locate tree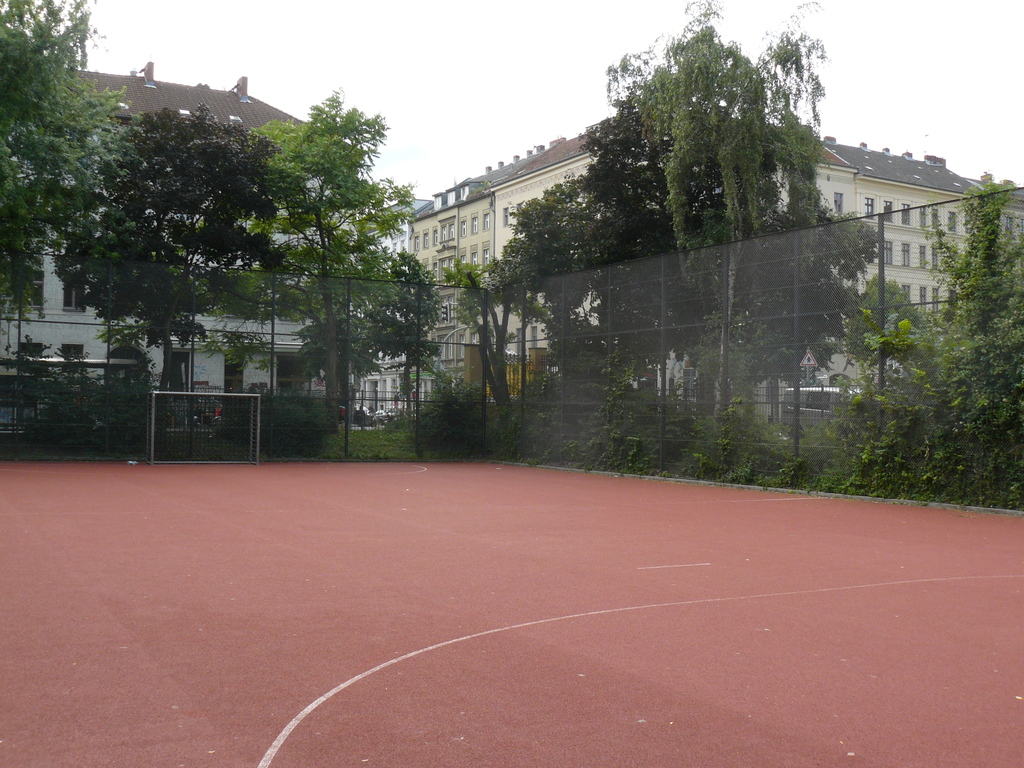
box=[68, 70, 299, 397]
